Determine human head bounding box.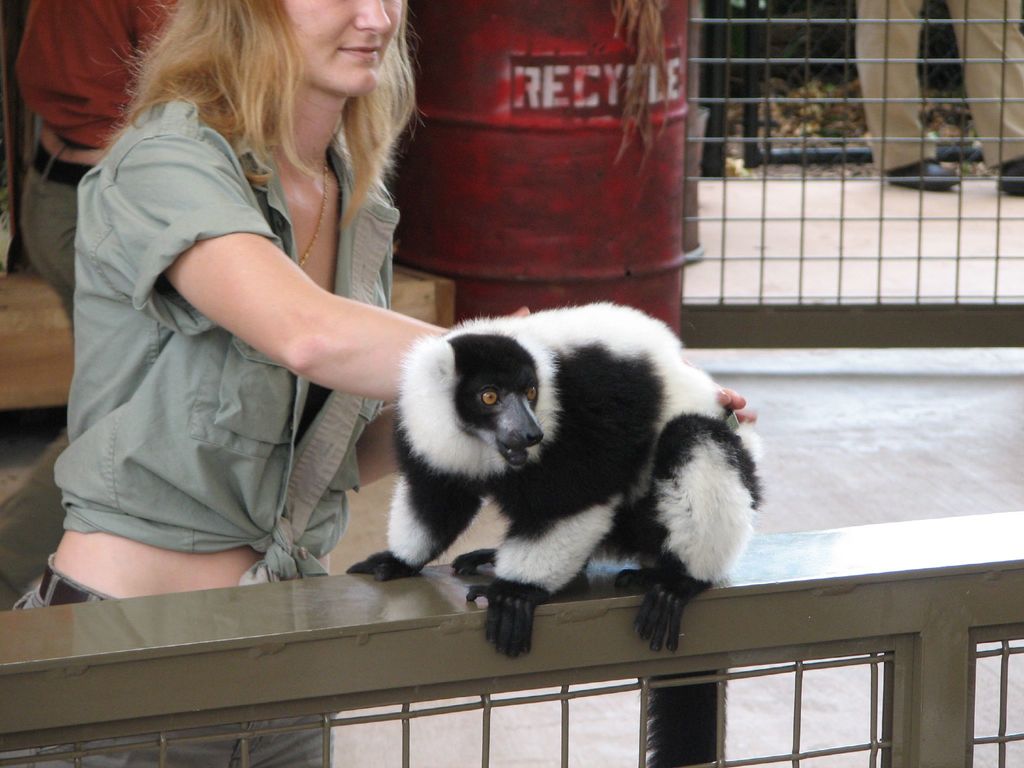
Determined: left=189, top=0, right=412, bottom=103.
